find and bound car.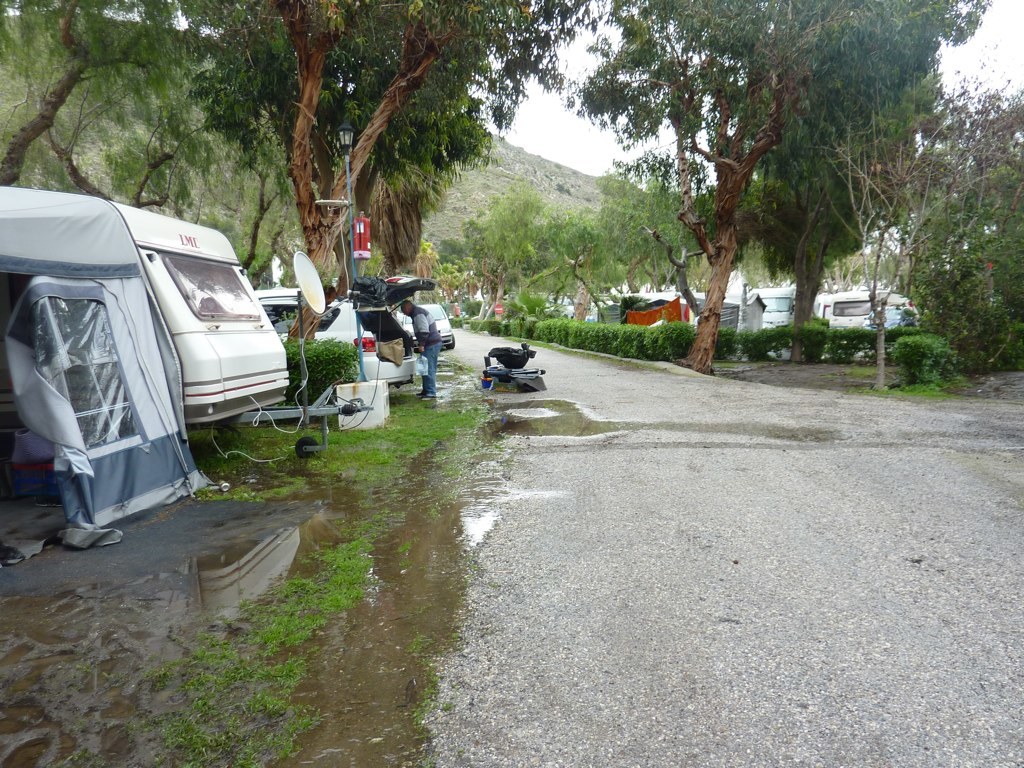
Bound: Rect(255, 275, 433, 325).
